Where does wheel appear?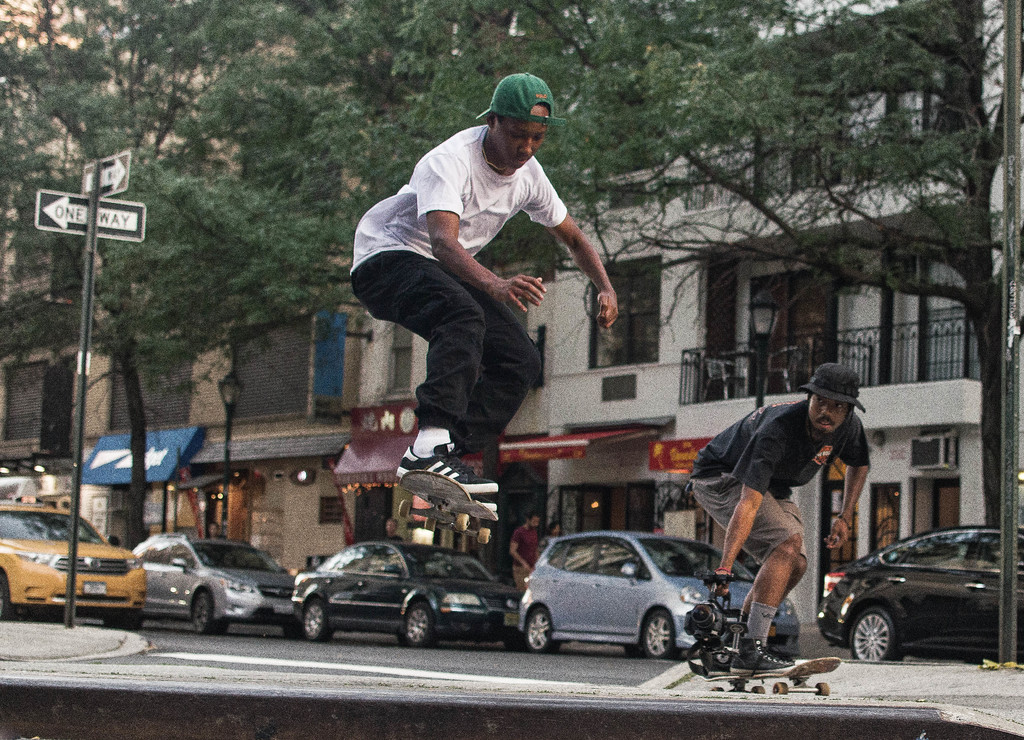
Appears at 394,602,437,654.
